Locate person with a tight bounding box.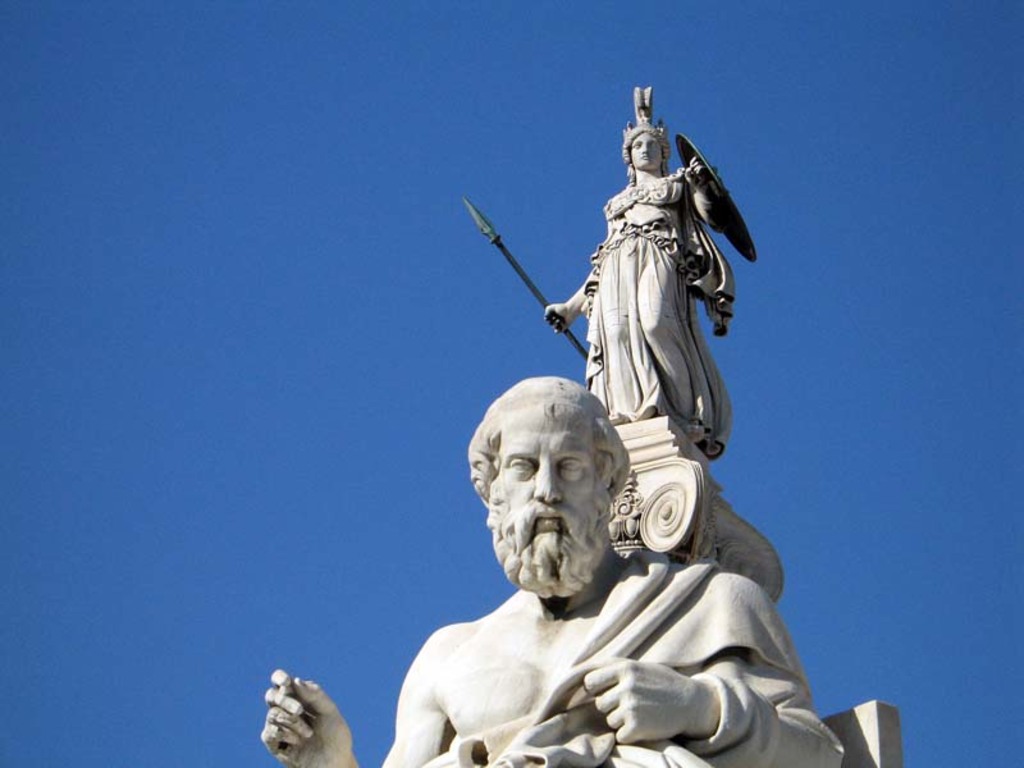
540, 82, 740, 458.
